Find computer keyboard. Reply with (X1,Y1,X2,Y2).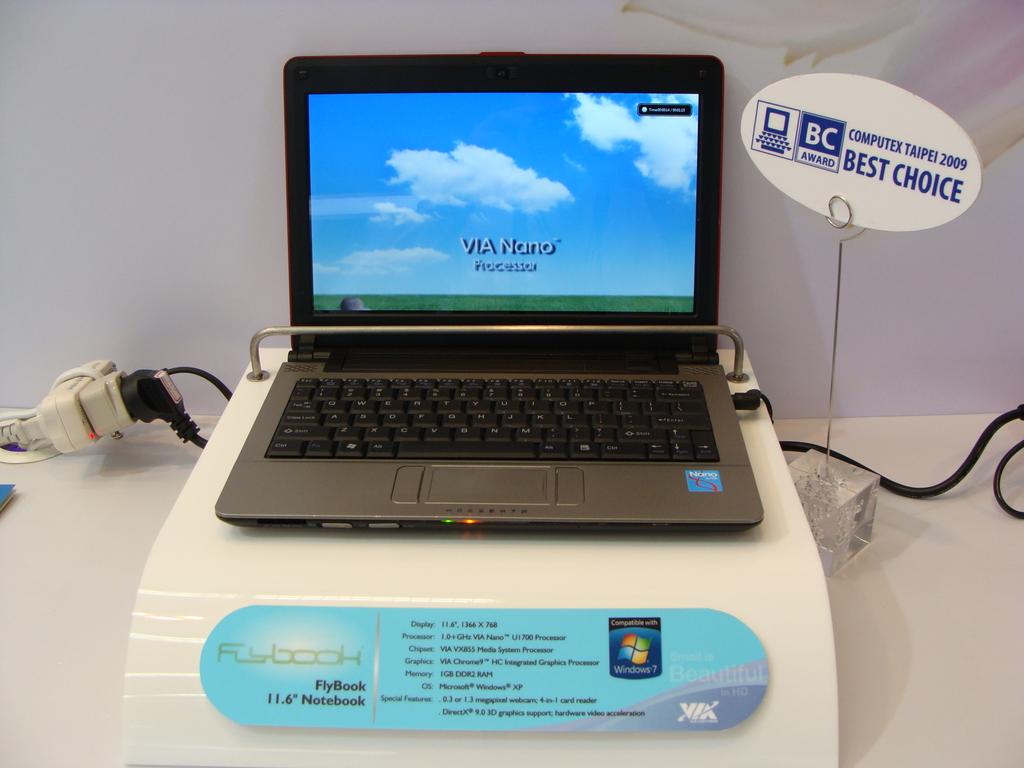
(266,376,723,463).
